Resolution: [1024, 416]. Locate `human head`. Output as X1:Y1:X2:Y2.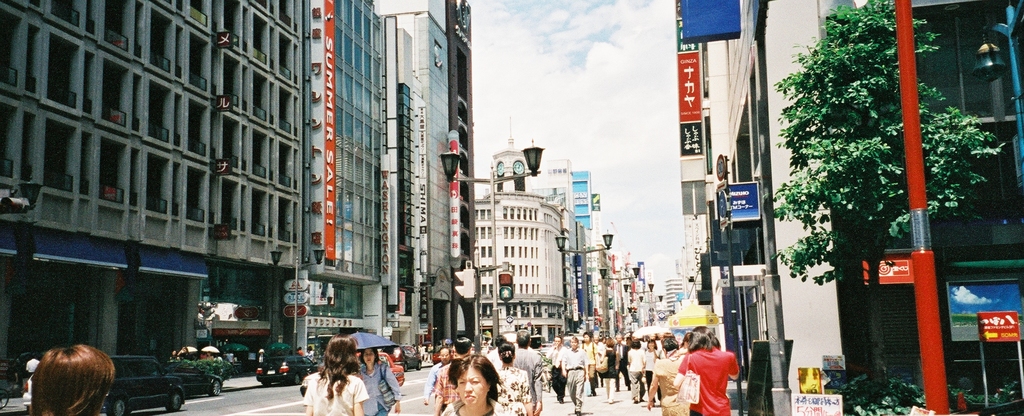
689:323:716:351.
